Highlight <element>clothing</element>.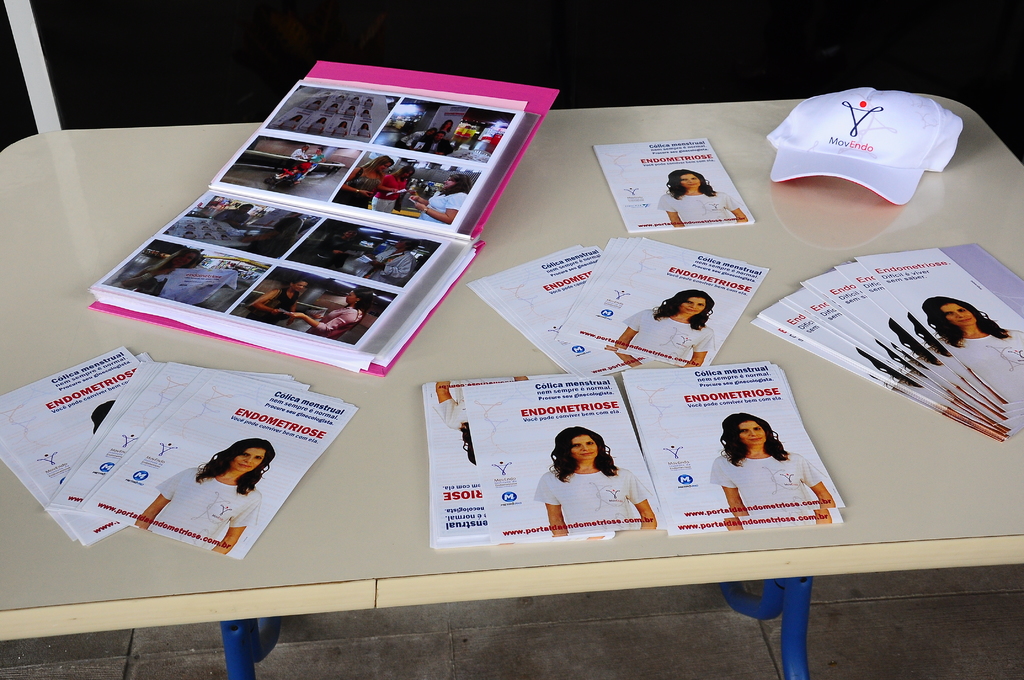
Highlighted region: select_region(152, 467, 259, 551).
